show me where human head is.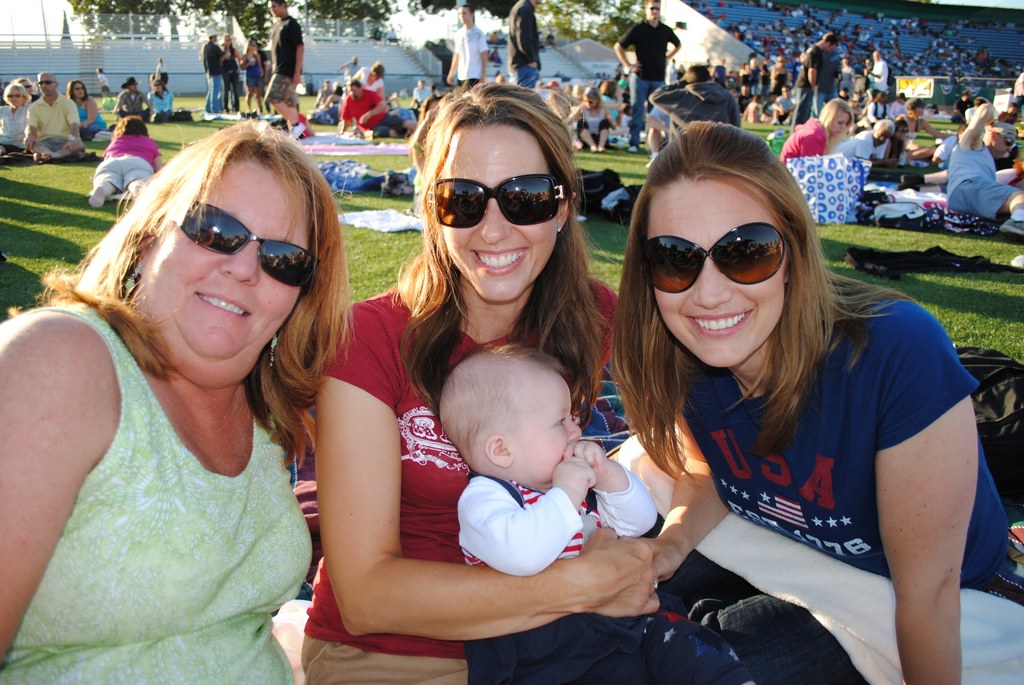
human head is at region(956, 92, 972, 102).
